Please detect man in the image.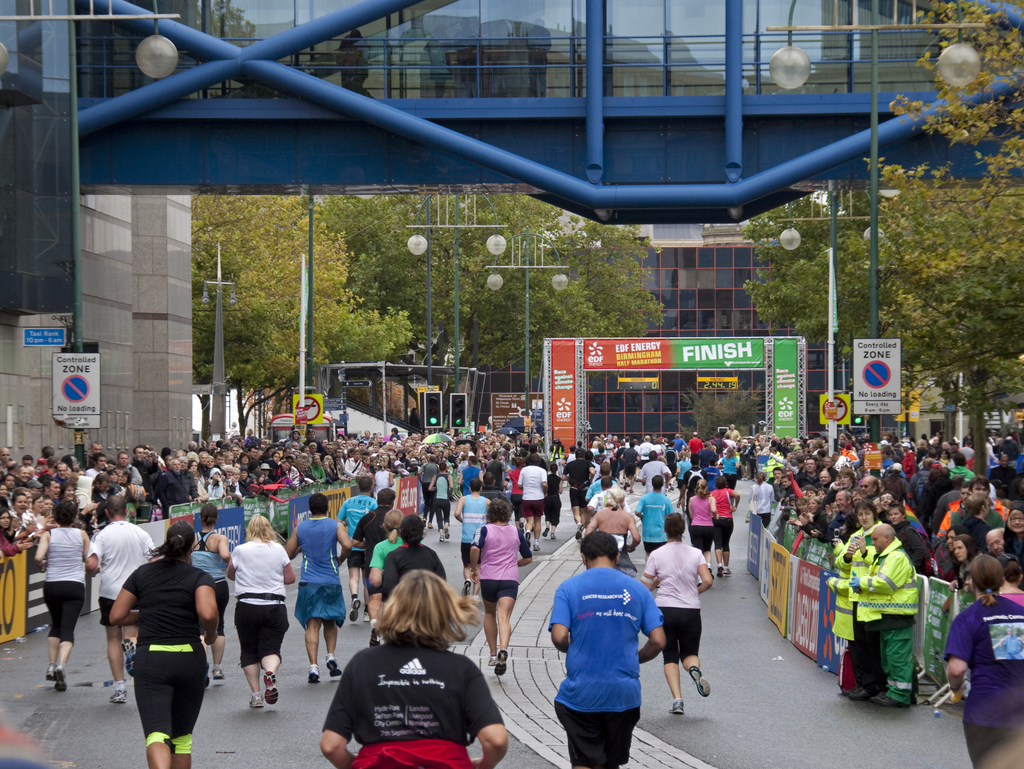
[823, 513, 853, 694].
